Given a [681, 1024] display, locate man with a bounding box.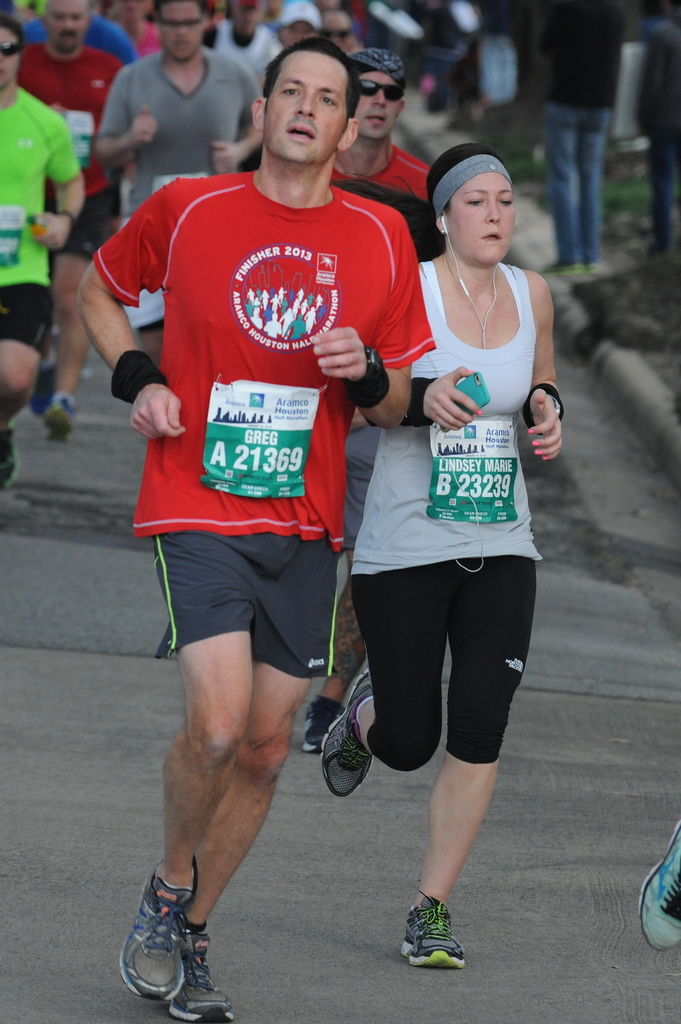
Located: region(97, 0, 263, 371).
